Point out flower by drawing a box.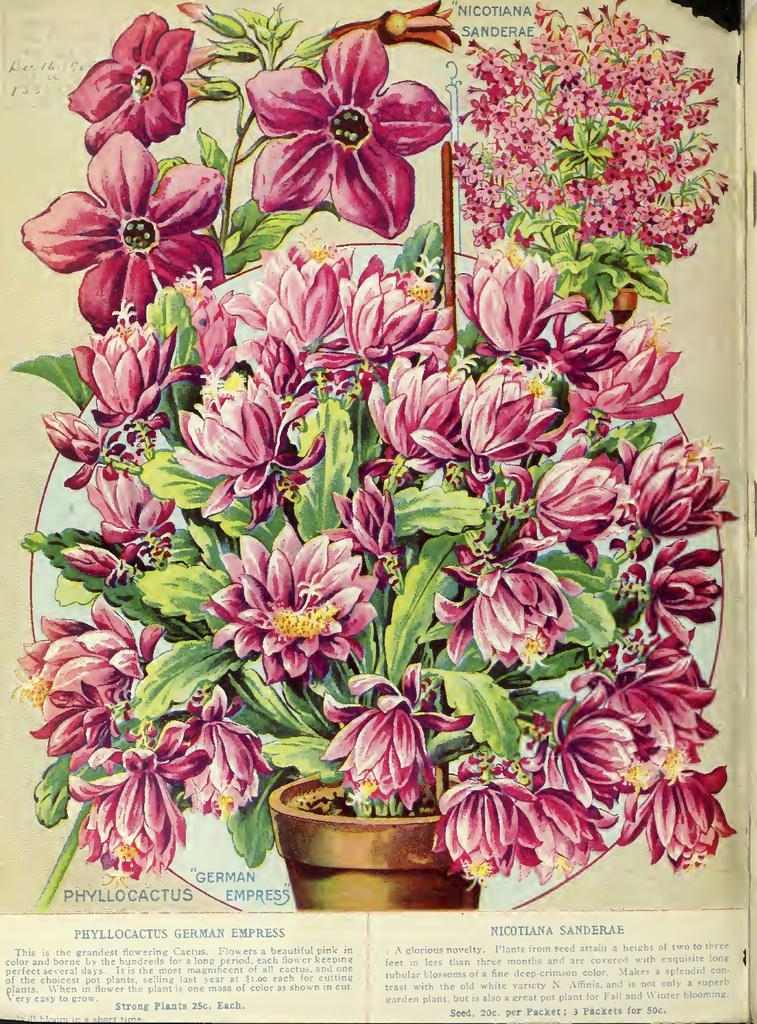
[x1=217, y1=524, x2=368, y2=683].
